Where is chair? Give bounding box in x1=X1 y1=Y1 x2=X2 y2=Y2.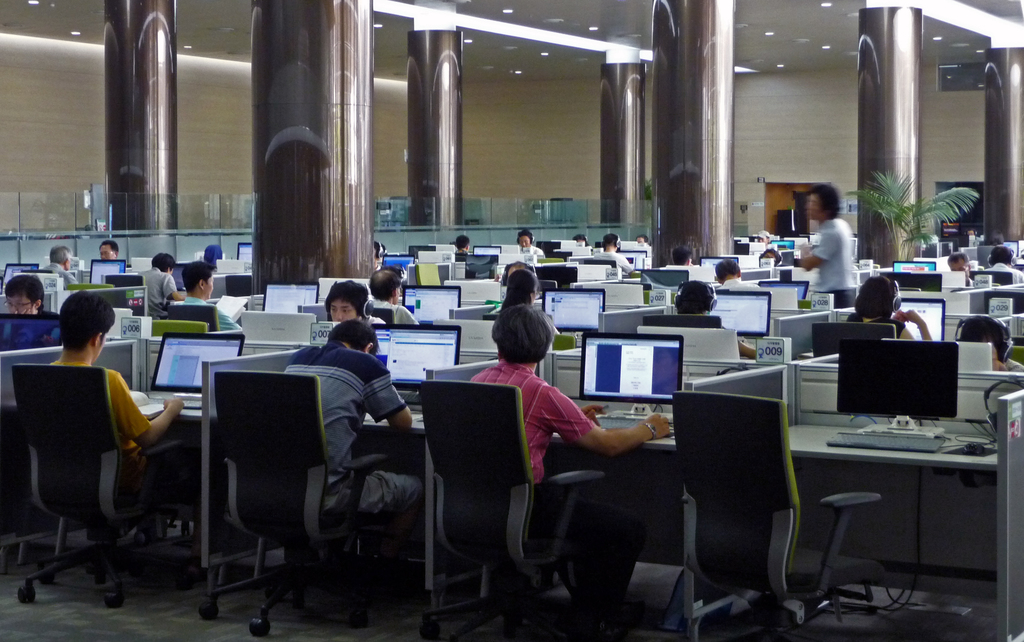
x1=63 y1=283 x2=110 y2=293.
